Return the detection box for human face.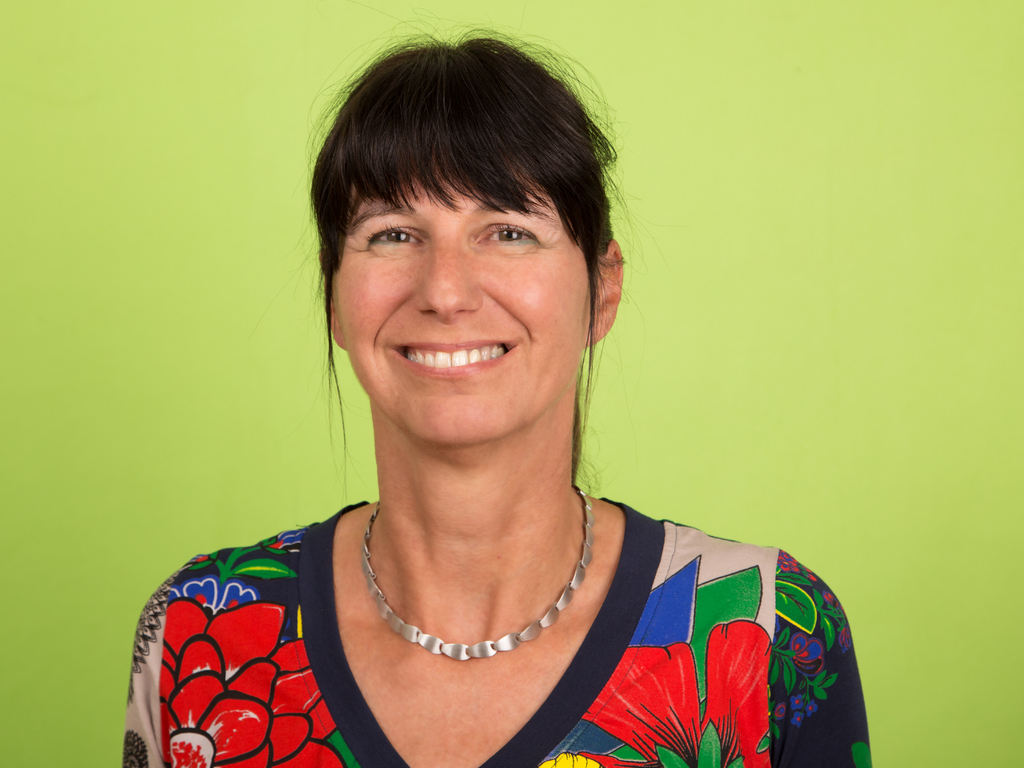
[x1=331, y1=171, x2=588, y2=450].
